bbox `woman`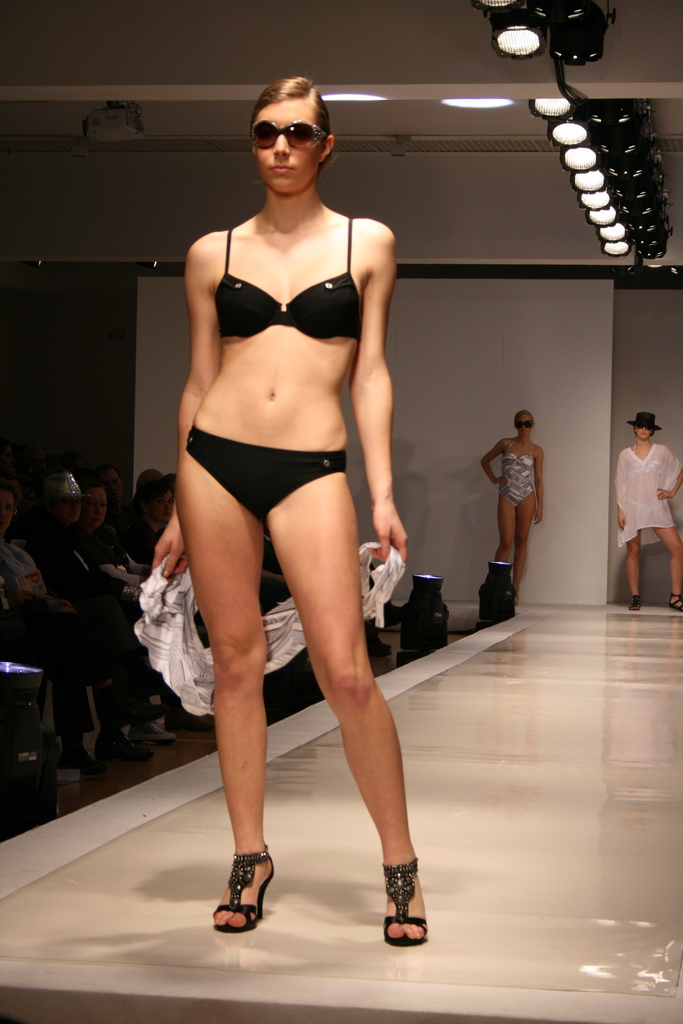
rect(475, 405, 548, 598)
